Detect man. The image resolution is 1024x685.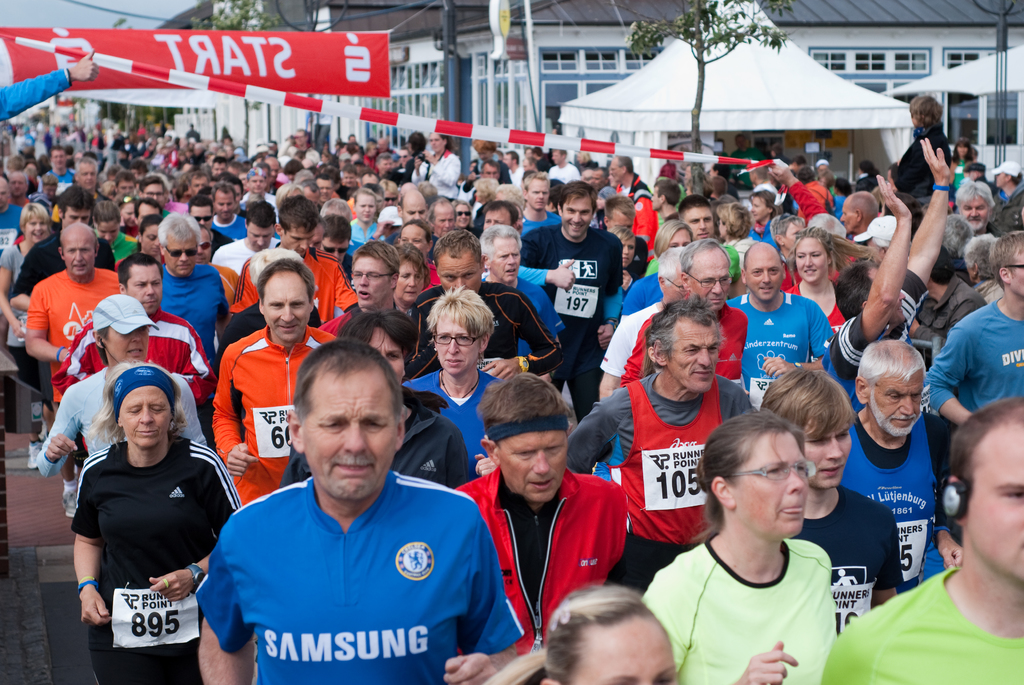
[195,336,524,684].
